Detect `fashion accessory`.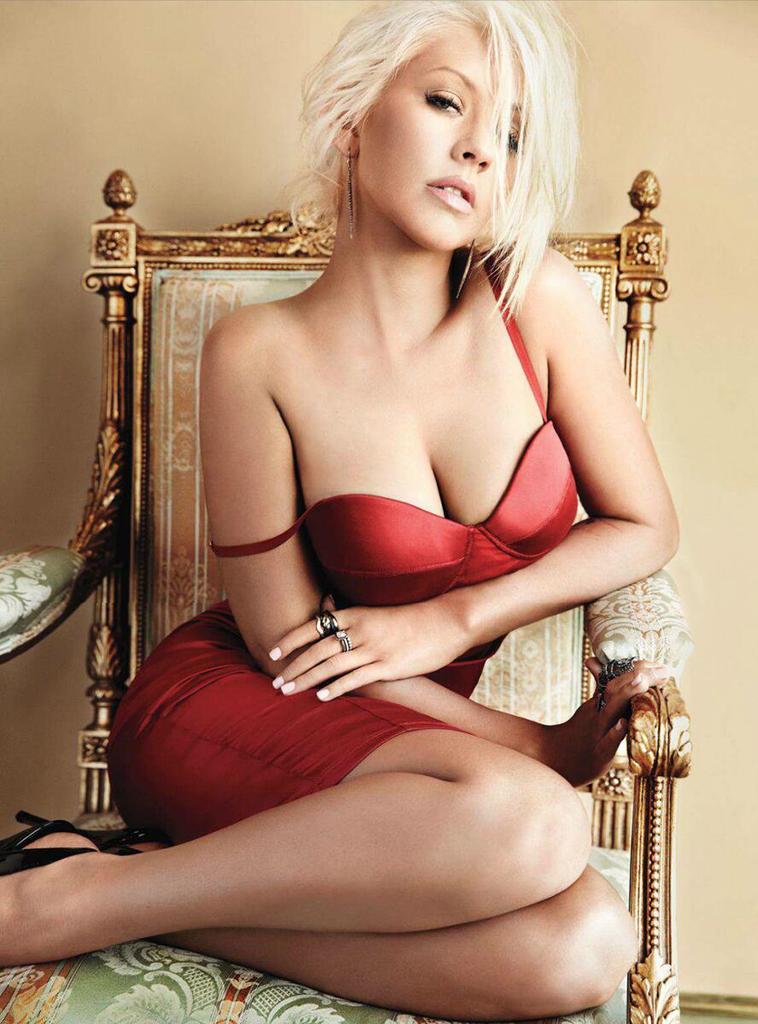
Detected at pyautogui.locateOnScreen(317, 608, 348, 660).
